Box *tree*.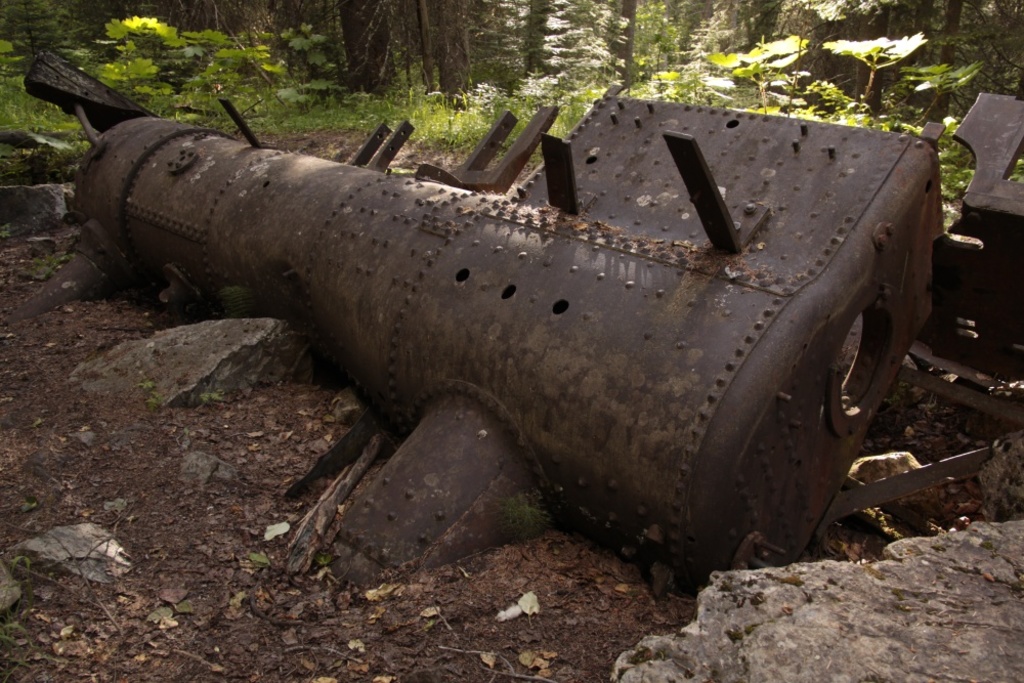
region(412, 0, 470, 101).
